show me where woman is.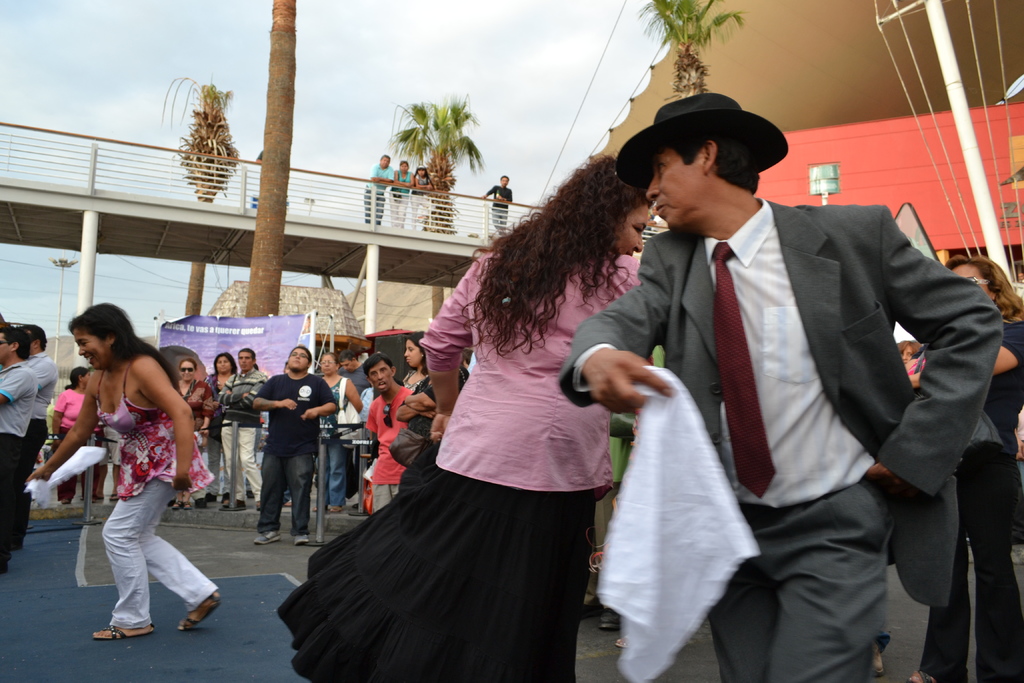
woman is at <bbox>902, 252, 1023, 682</bbox>.
